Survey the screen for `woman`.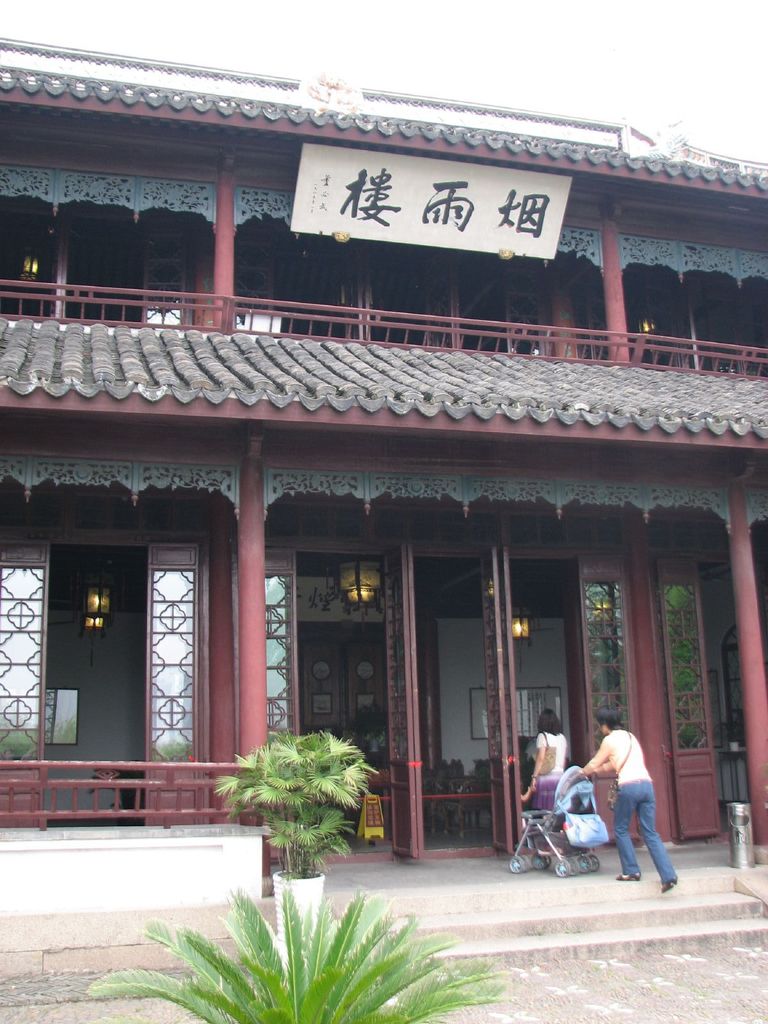
Survey found: locate(576, 705, 688, 883).
